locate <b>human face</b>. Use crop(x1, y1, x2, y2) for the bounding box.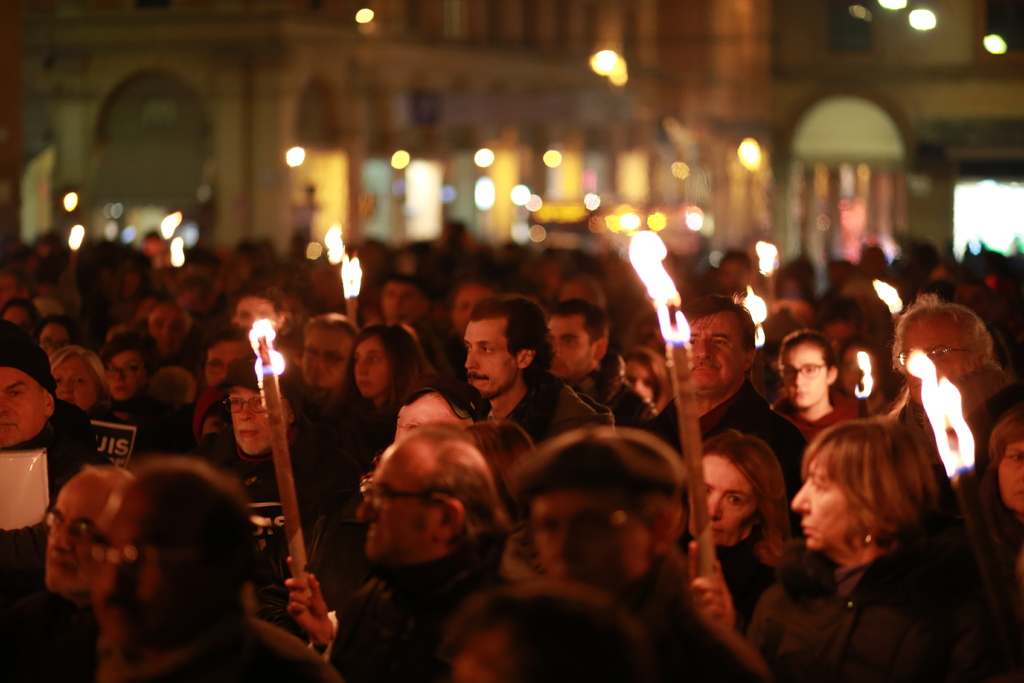
crop(1000, 436, 1023, 514).
